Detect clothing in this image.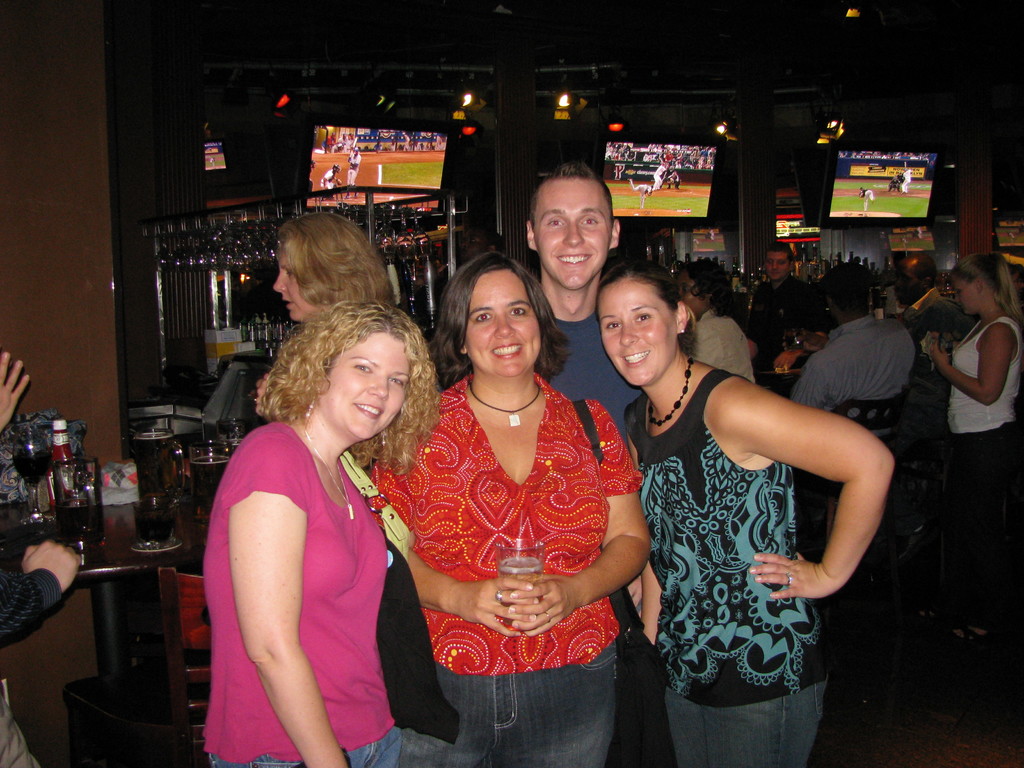
Detection: 520/320/652/451.
